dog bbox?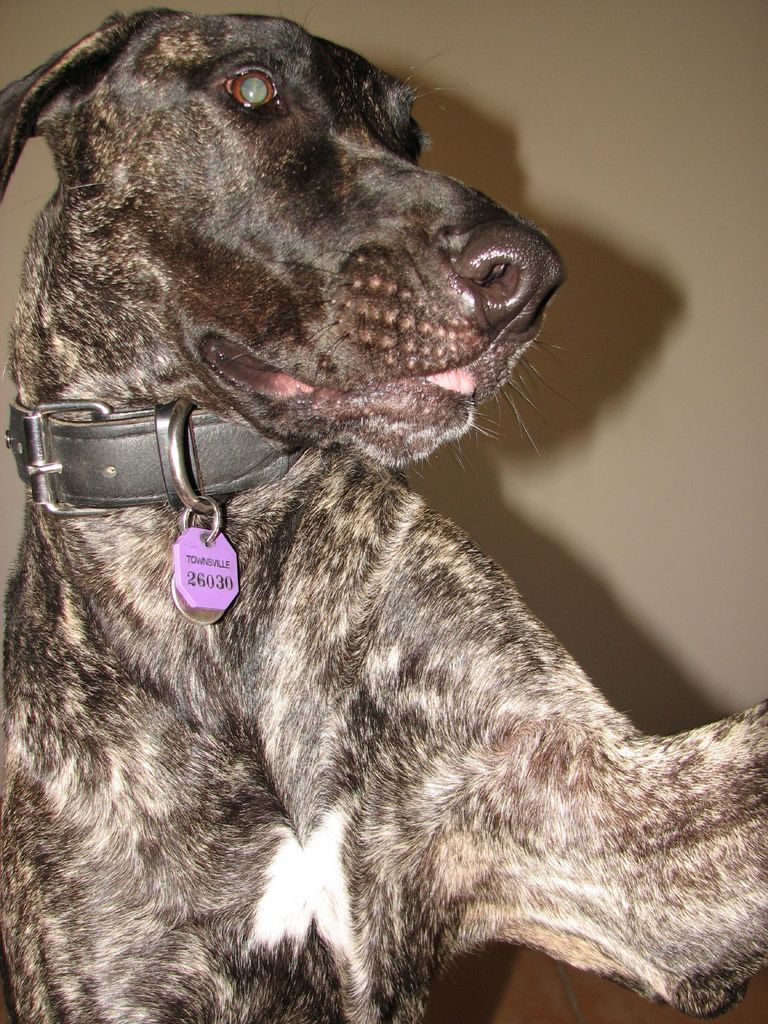
(x1=0, y1=6, x2=767, y2=1023)
